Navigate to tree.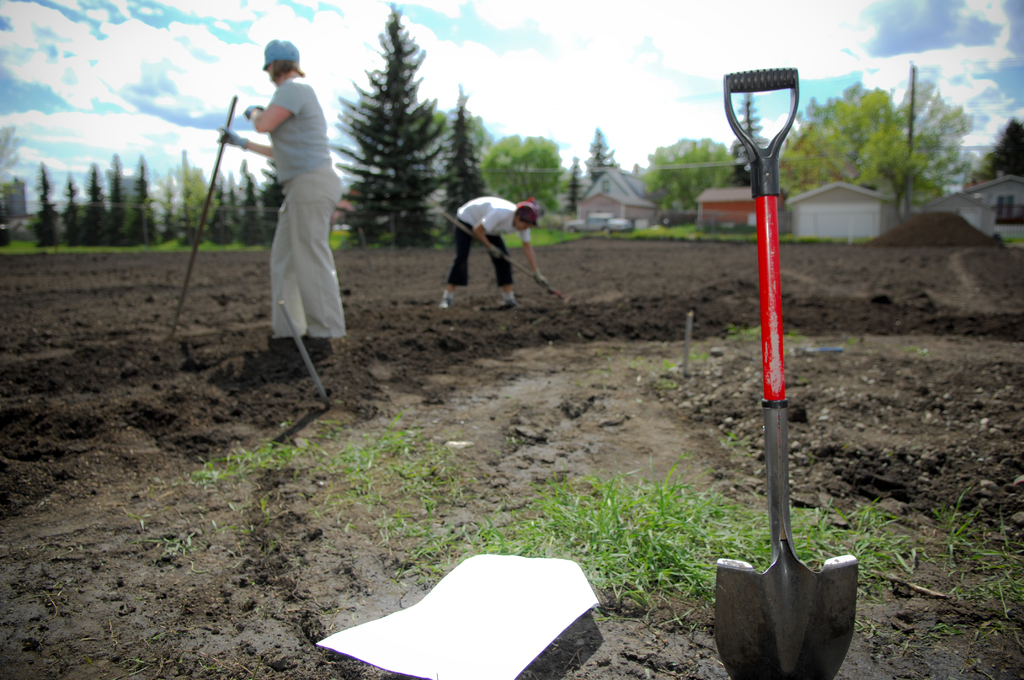
Navigation target: [433,91,486,245].
